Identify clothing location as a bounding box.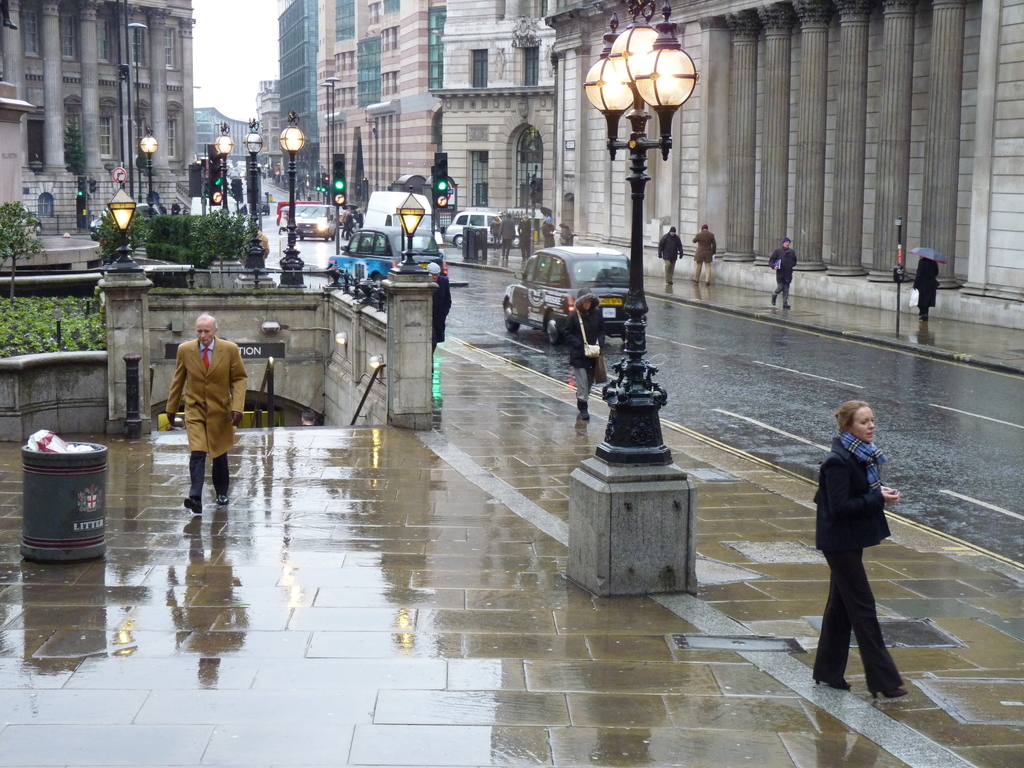
[497,216,516,255].
